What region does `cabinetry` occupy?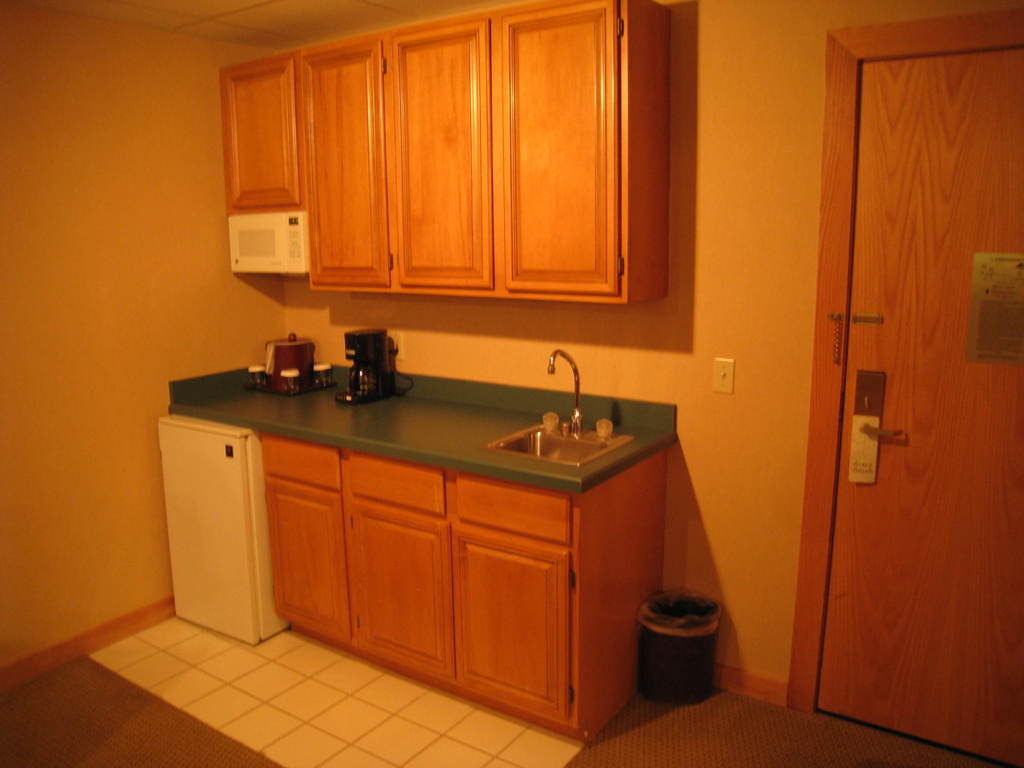
detection(504, 1, 678, 309).
